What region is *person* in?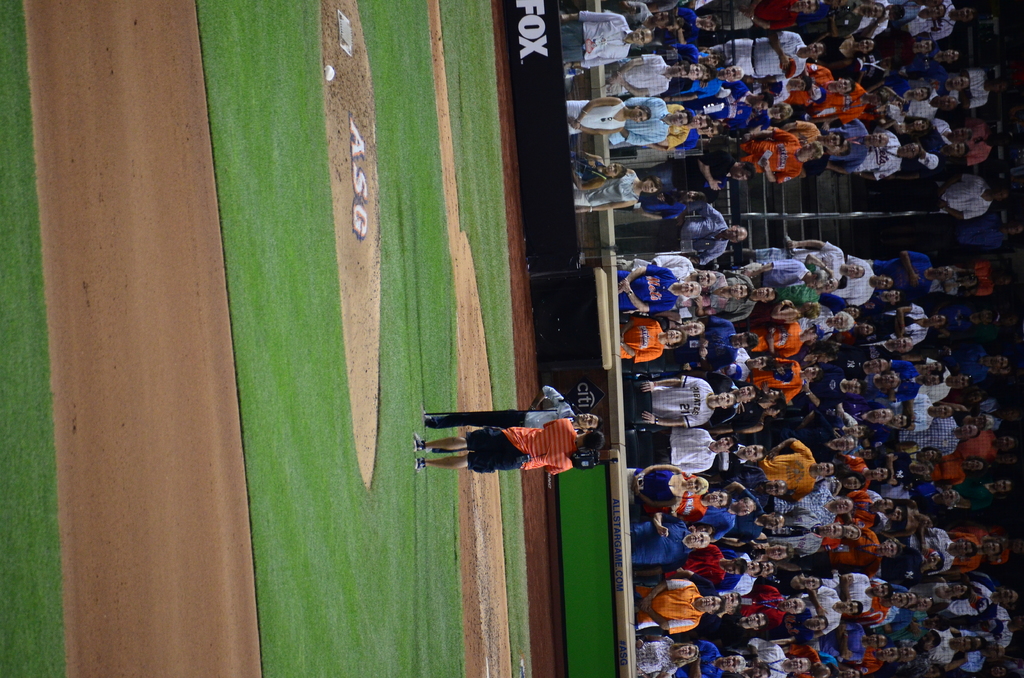
locate(412, 418, 607, 473).
